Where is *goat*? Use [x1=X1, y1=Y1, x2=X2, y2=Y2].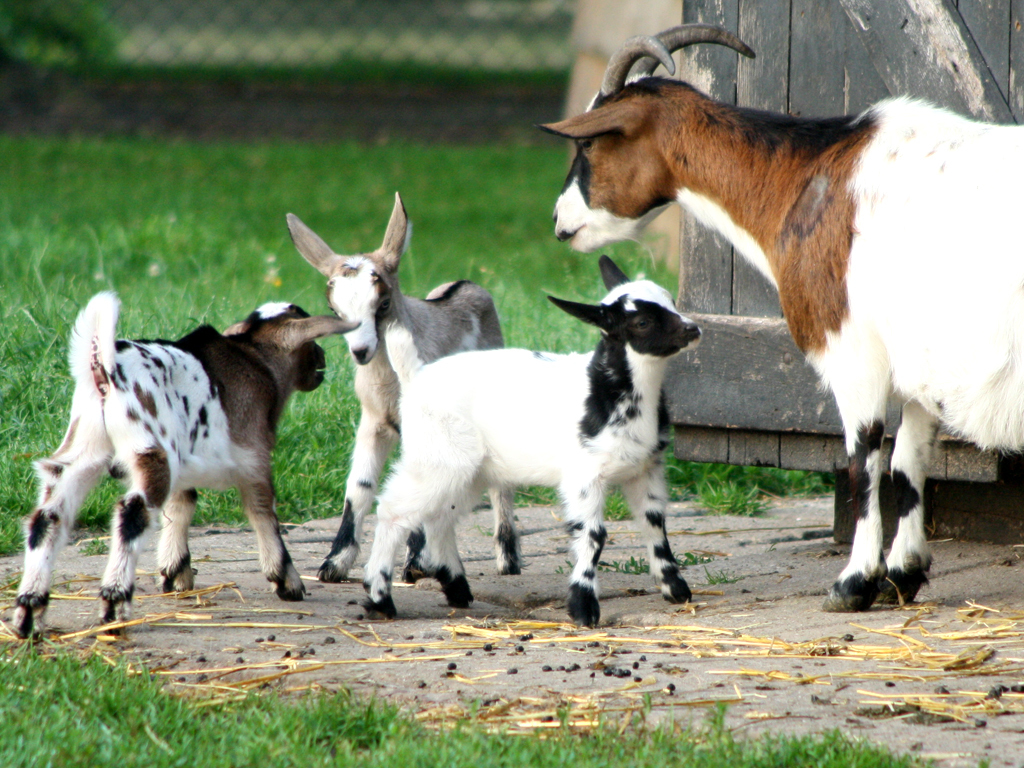
[x1=285, y1=189, x2=521, y2=583].
